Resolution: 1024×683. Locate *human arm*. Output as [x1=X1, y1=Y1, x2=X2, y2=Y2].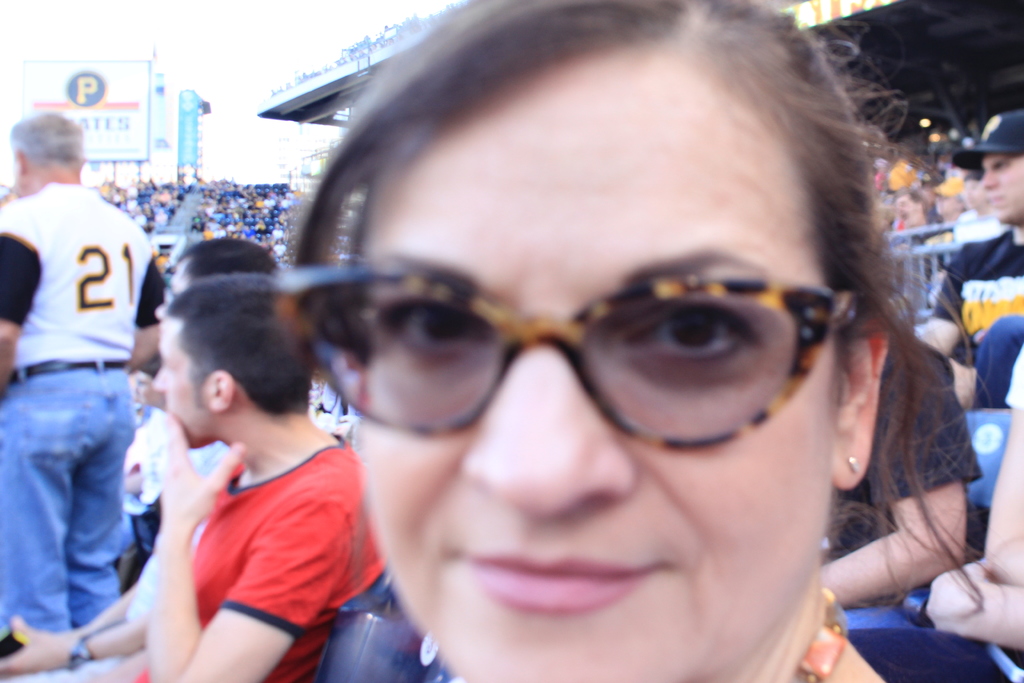
[x1=67, y1=588, x2=132, y2=641].
